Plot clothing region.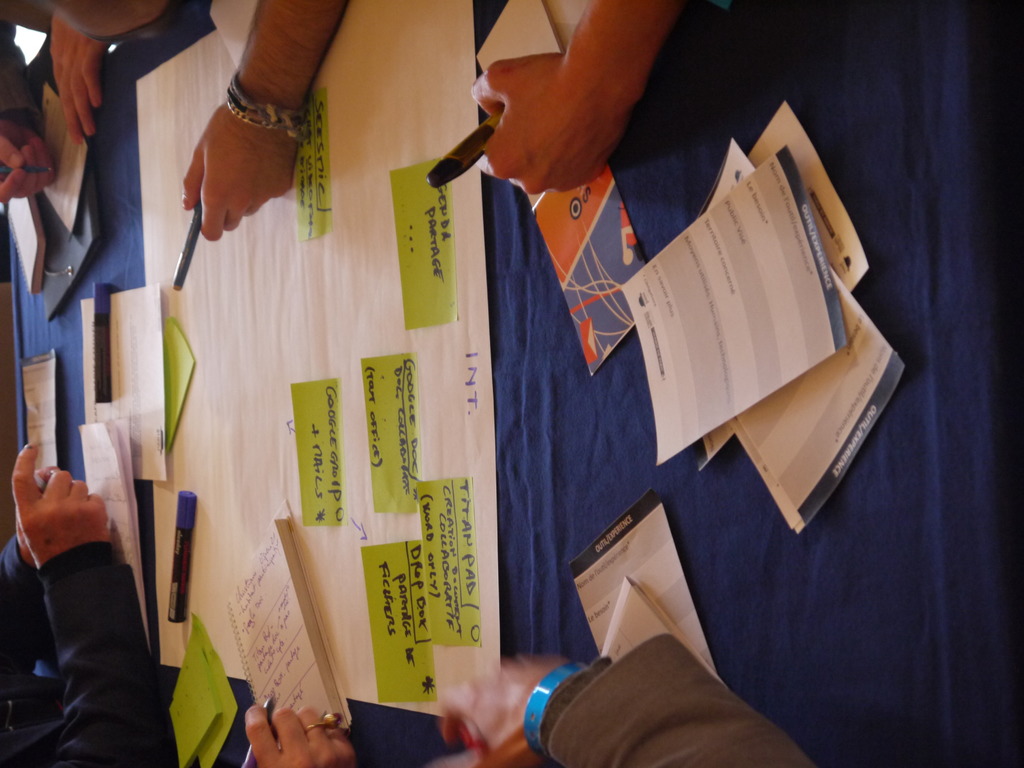
Plotted at [x1=0, y1=525, x2=186, y2=767].
